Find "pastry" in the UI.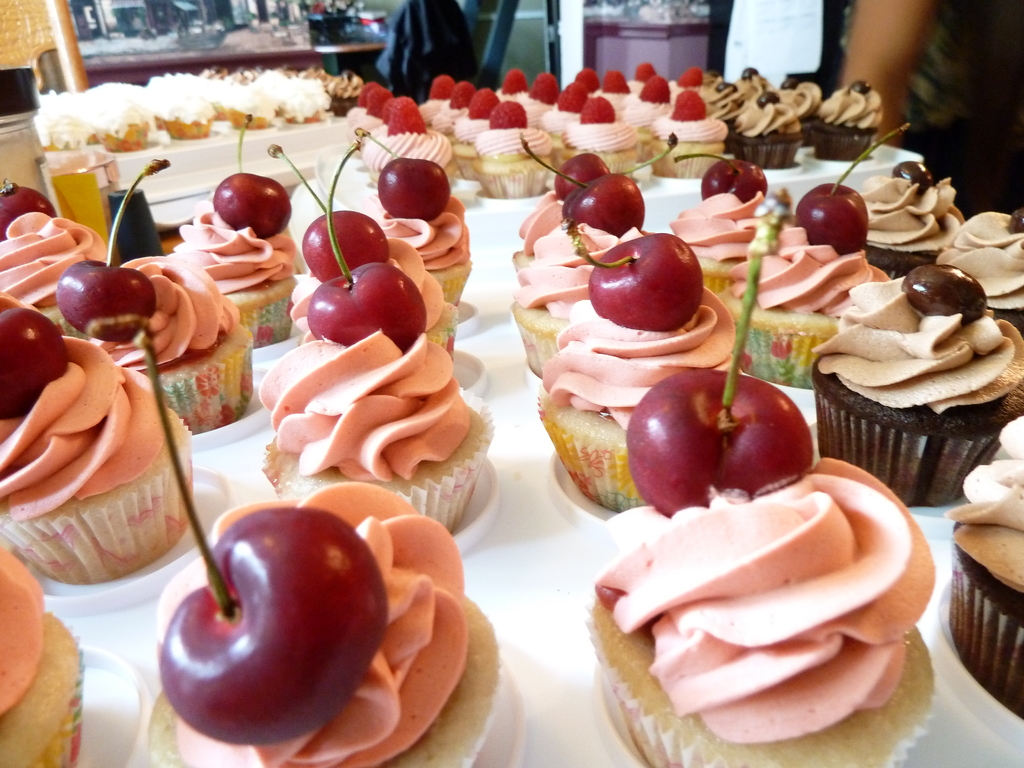
UI element at locate(0, 307, 190, 569).
